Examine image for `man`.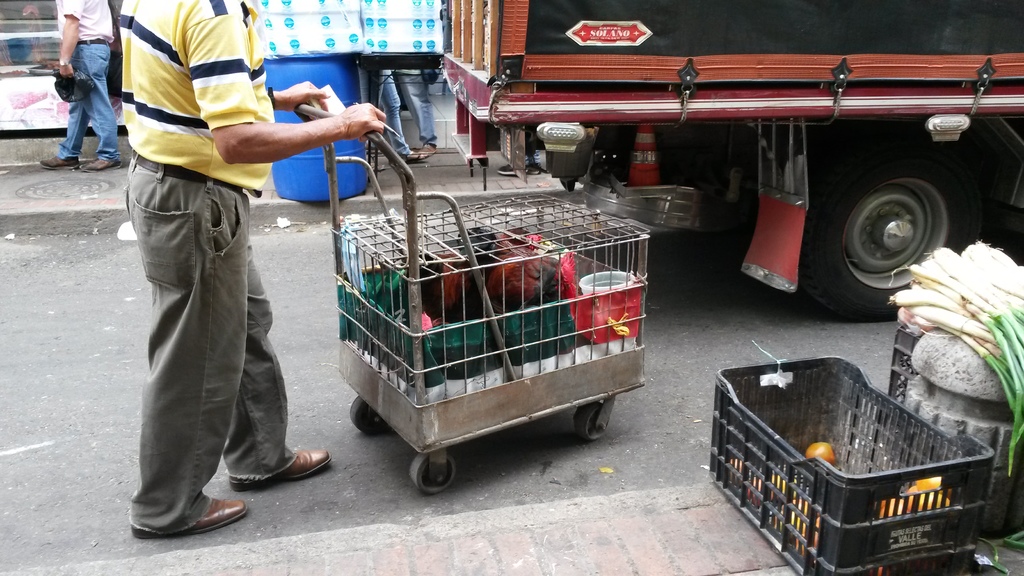
Examination result: (37, 10, 116, 163).
